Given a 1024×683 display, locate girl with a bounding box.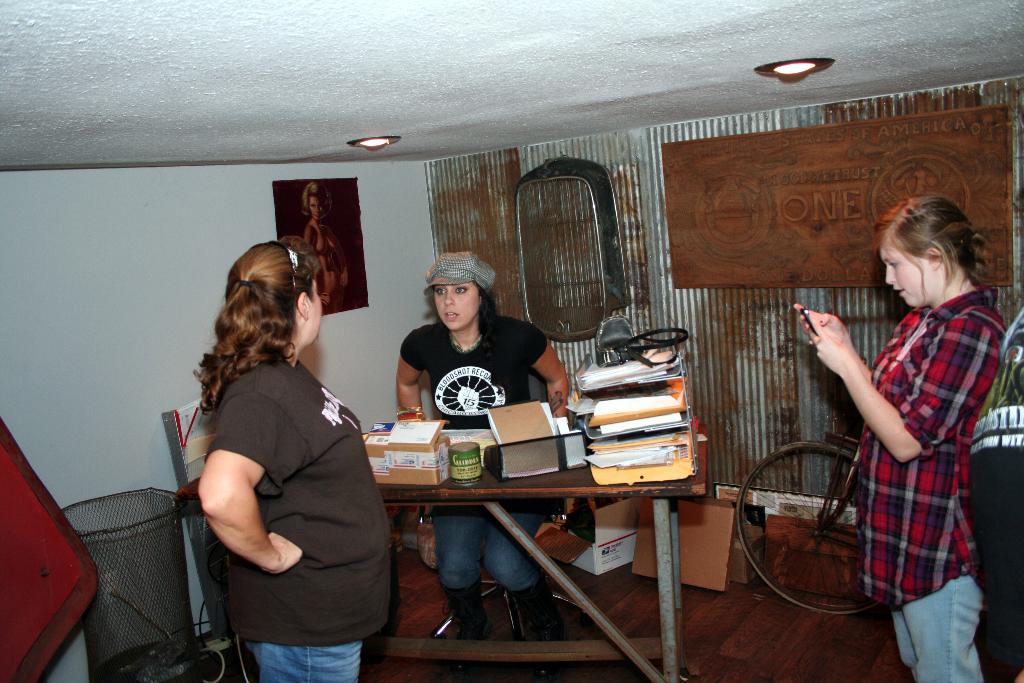
Located: 797, 195, 1008, 682.
